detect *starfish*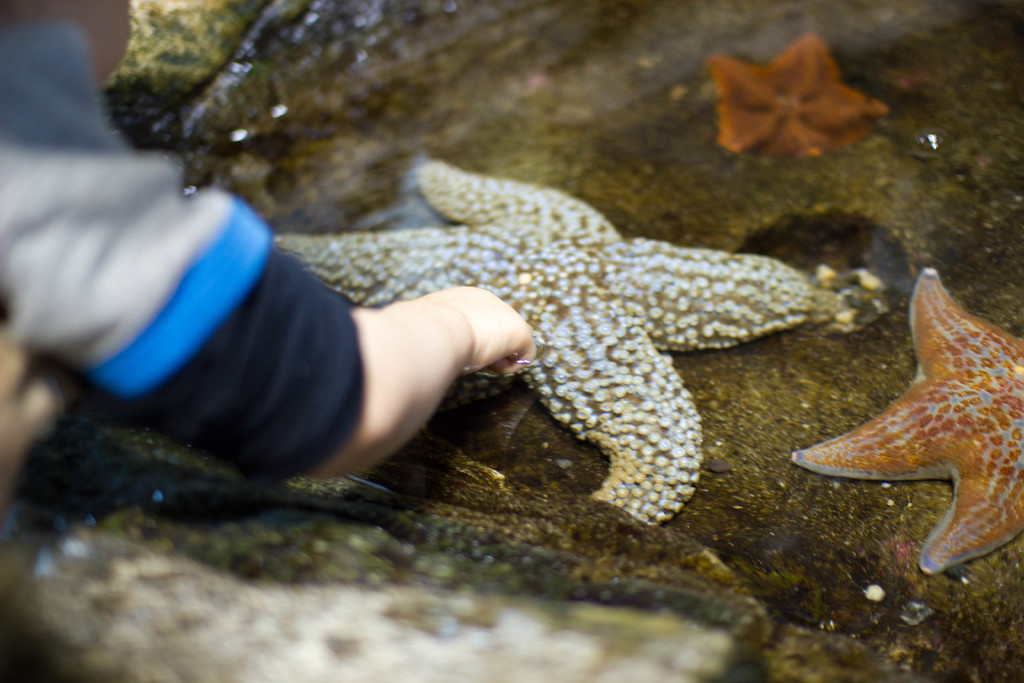
l=707, t=33, r=893, b=165
